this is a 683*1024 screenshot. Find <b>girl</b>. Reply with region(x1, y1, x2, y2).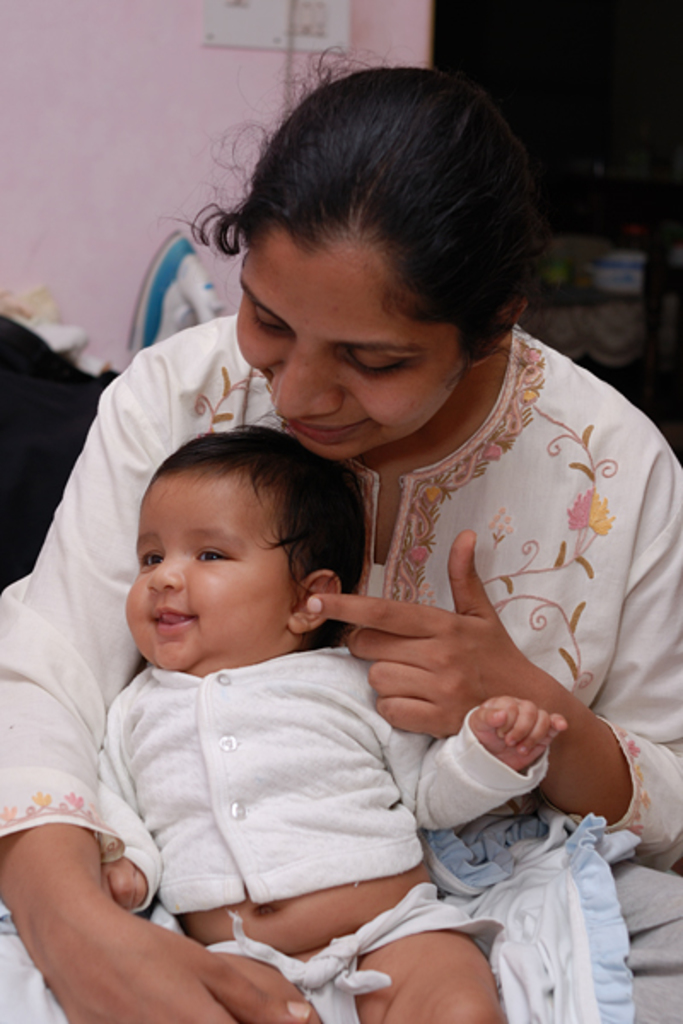
region(0, 73, 681, 1022).
